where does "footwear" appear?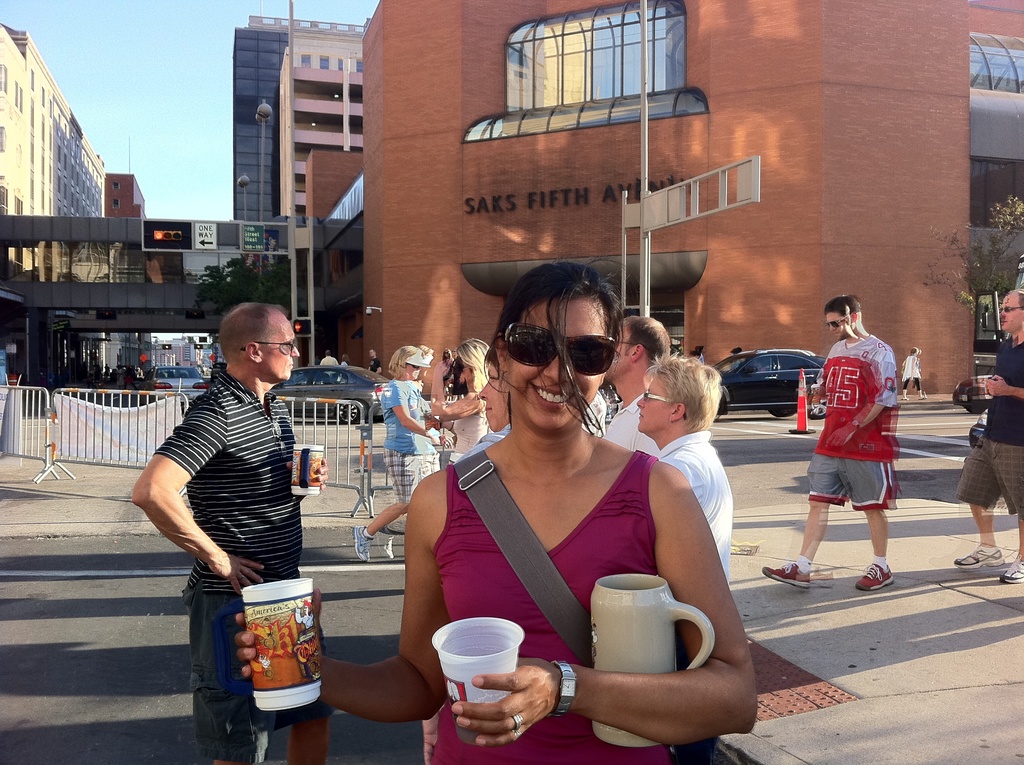
Appears at 956,547,1003,573.
